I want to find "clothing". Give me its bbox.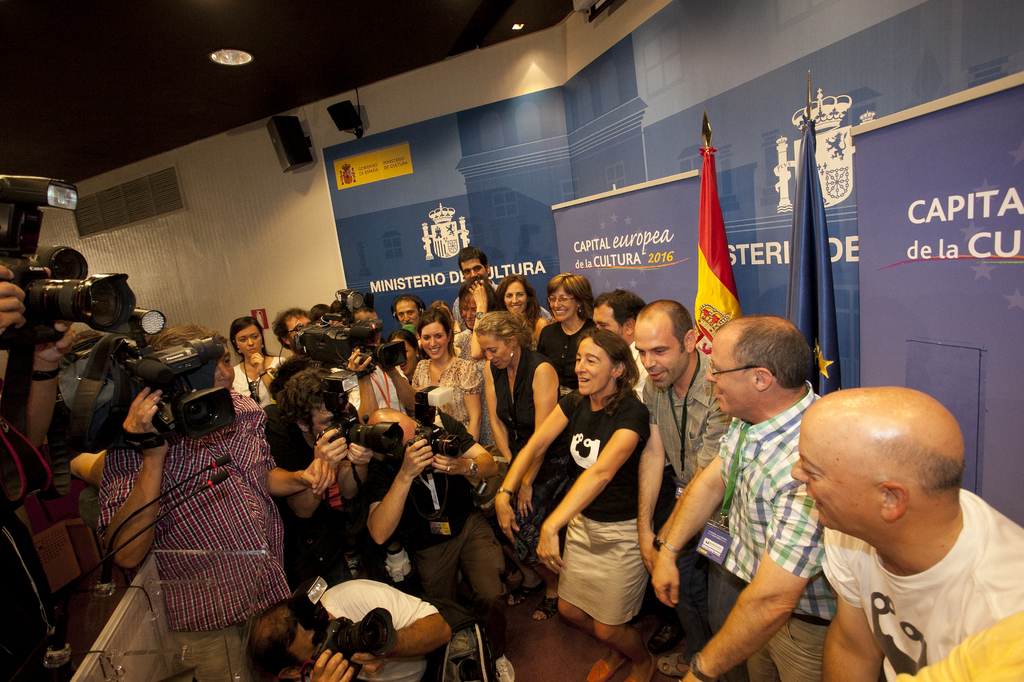
x1=627 y1=336 x2=651 y2=408.
